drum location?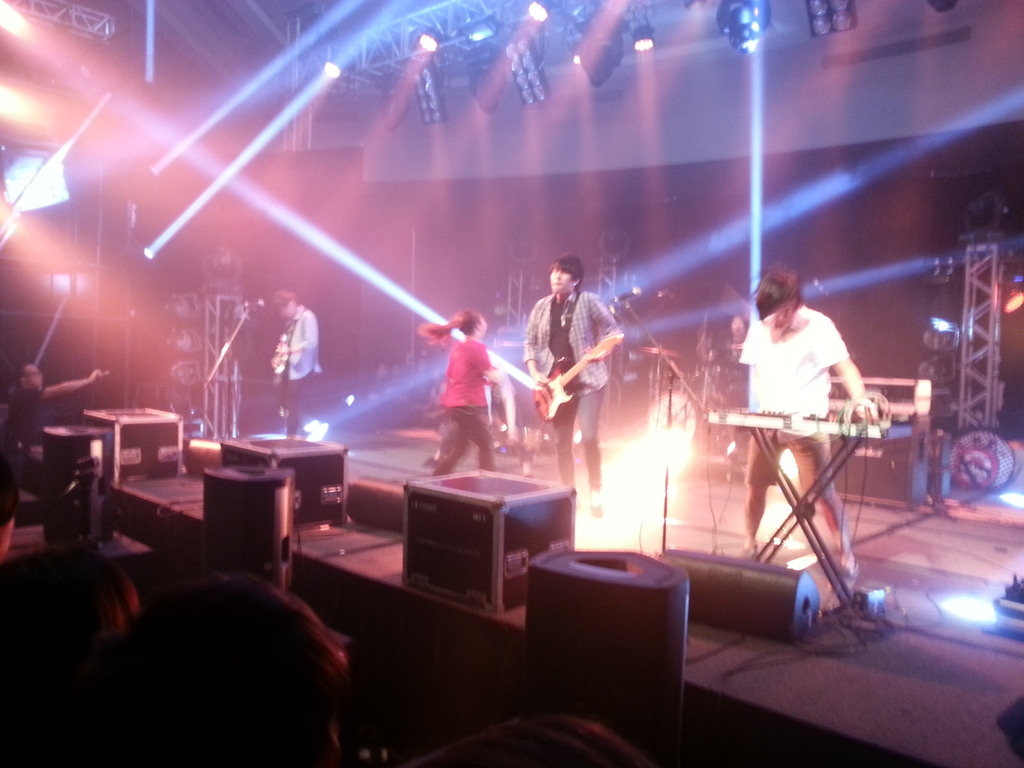
select_region(645, 388, 694, 445)
